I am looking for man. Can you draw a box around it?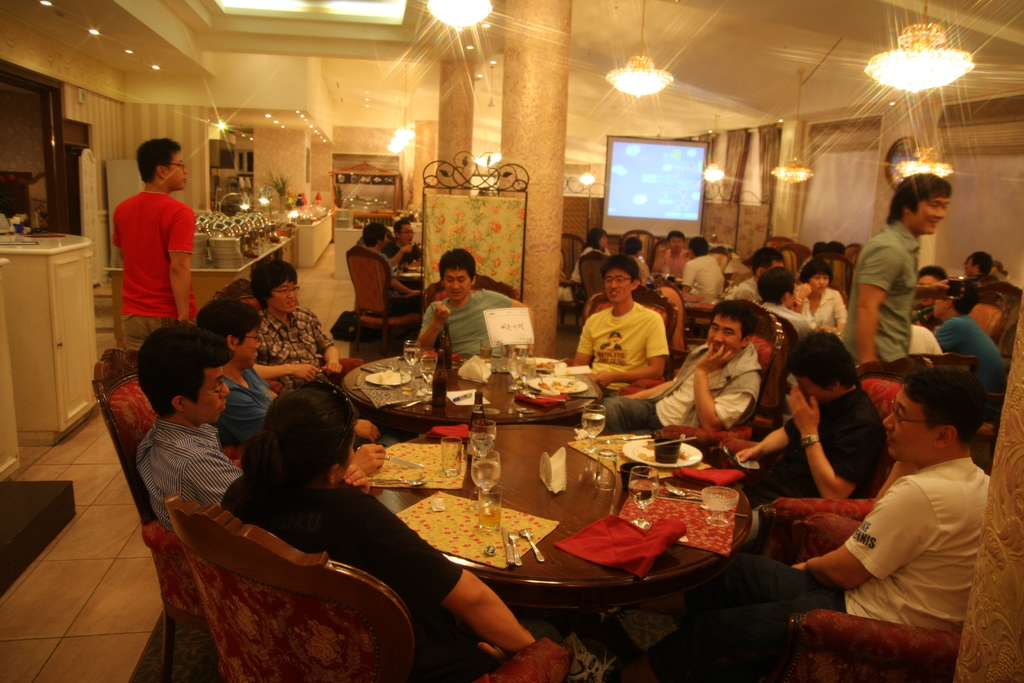
Sure, the bounding box is l=416, t=248, r=534, b=358.
